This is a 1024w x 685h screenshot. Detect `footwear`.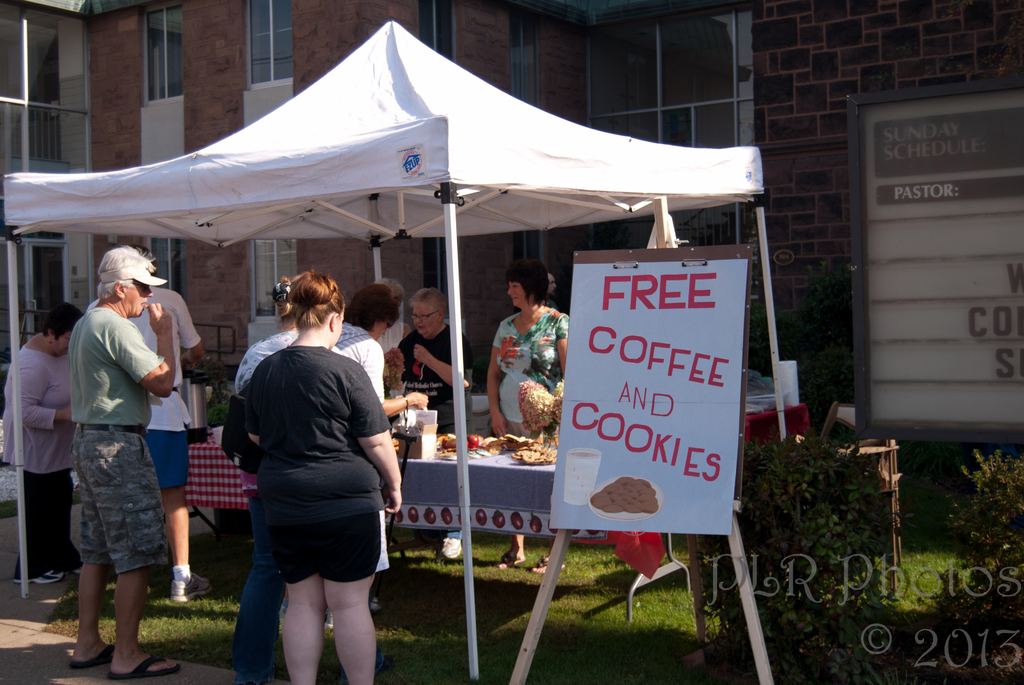
531 552 565 578.
